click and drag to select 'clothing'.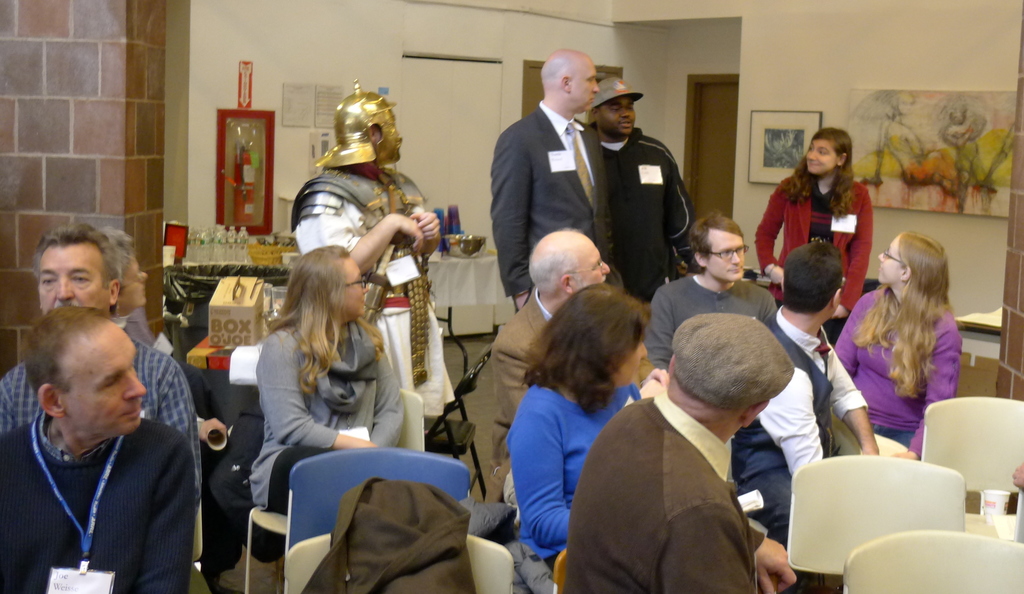
Selection: (x1=490, y1=93, x2=623, y2=314).
